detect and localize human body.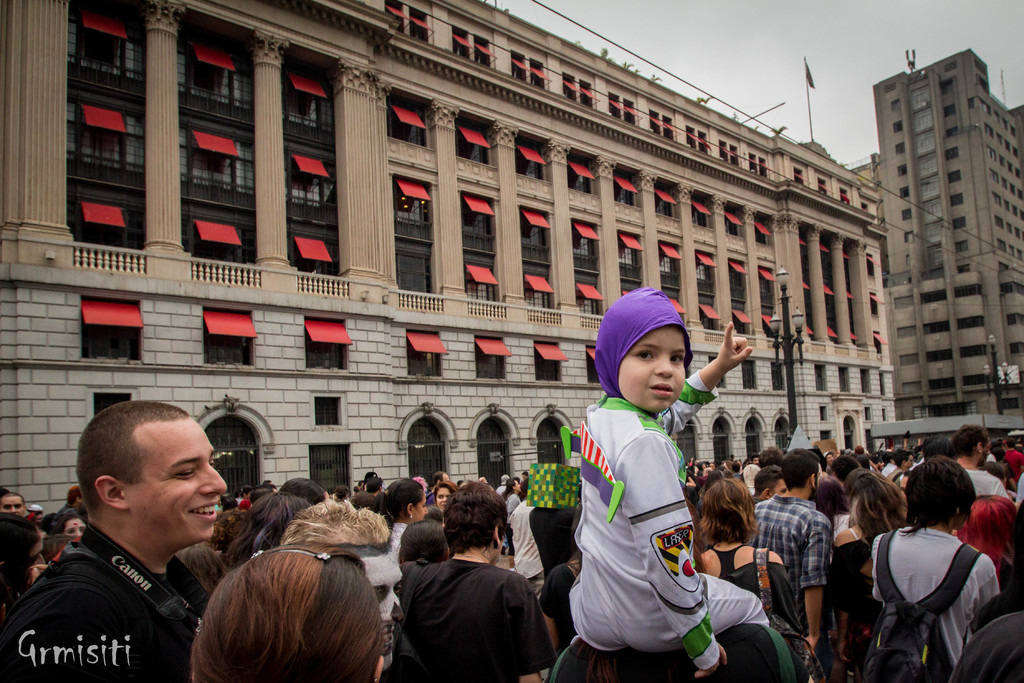
Localized at pyautogui.locateOnScreen(190, 536, 380, 682).
